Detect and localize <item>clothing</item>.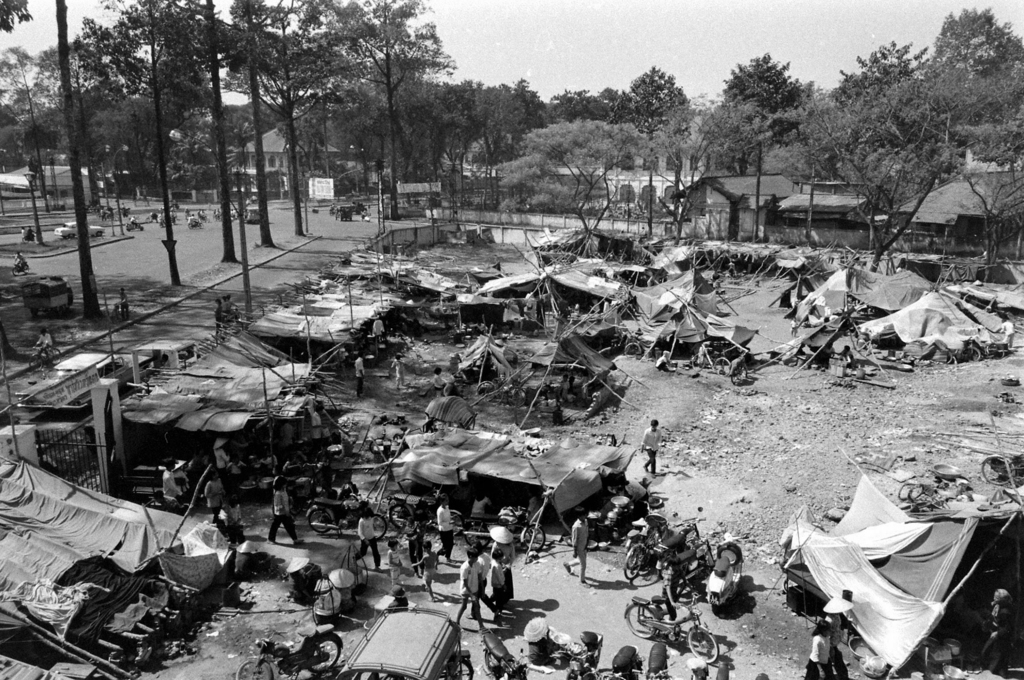
Localized at Rect(633, 429, 658, 471).
